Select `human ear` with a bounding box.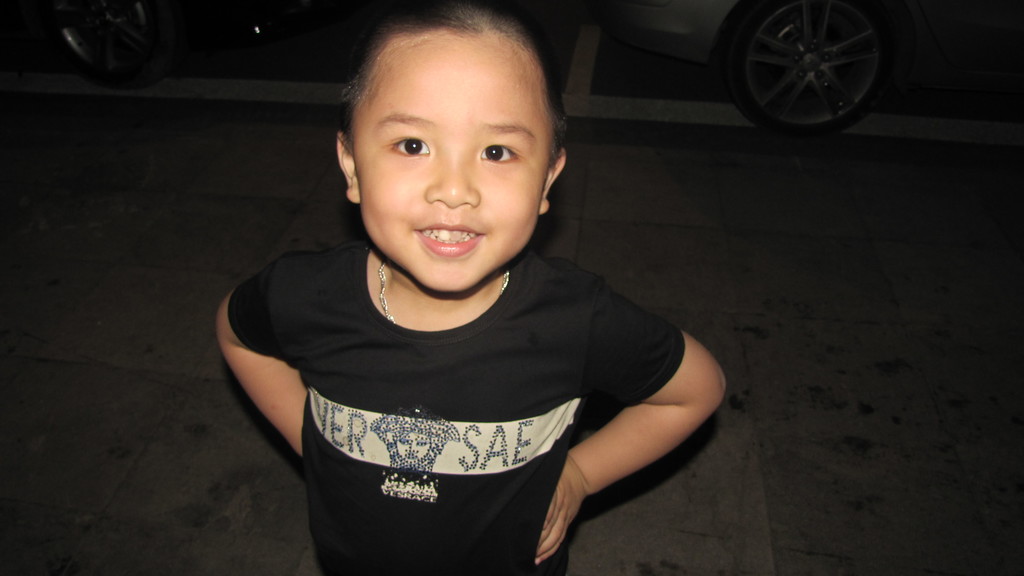
x1=340 y1=132 x2=358 y2=206.
